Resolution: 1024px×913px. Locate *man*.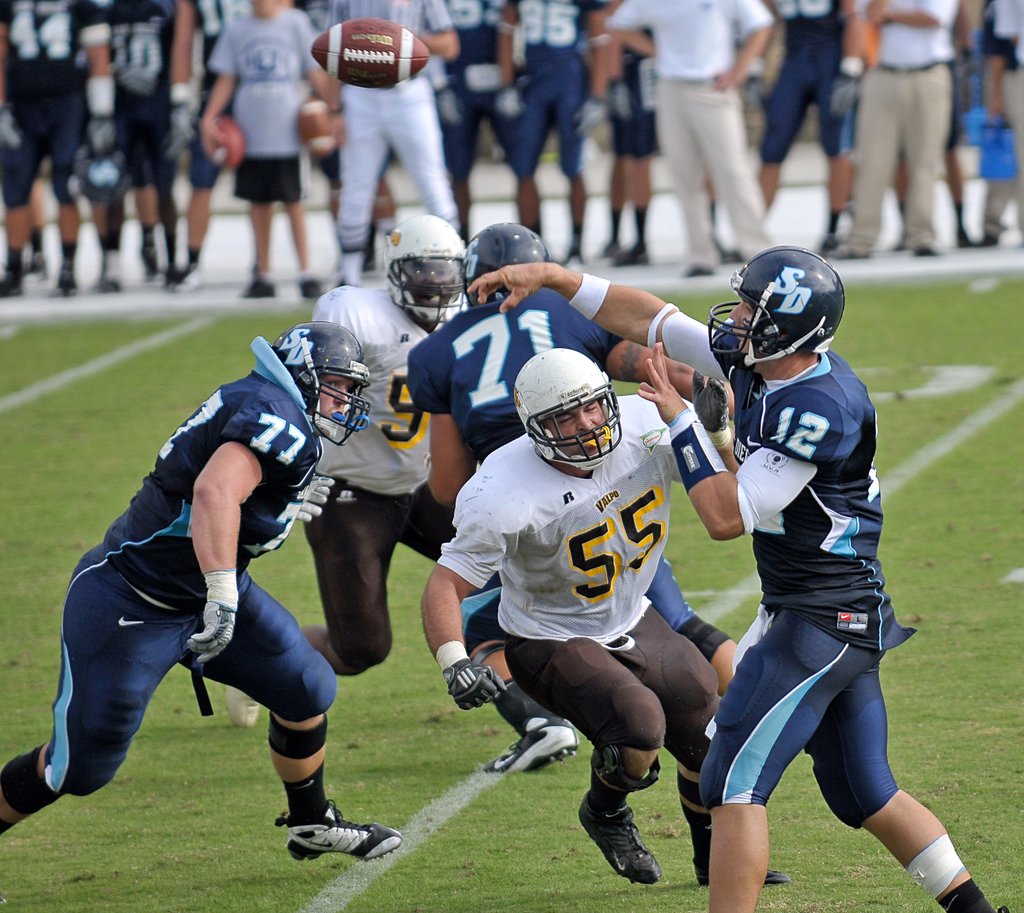
x1=450, y1=241, x2=1020, y2=912.
